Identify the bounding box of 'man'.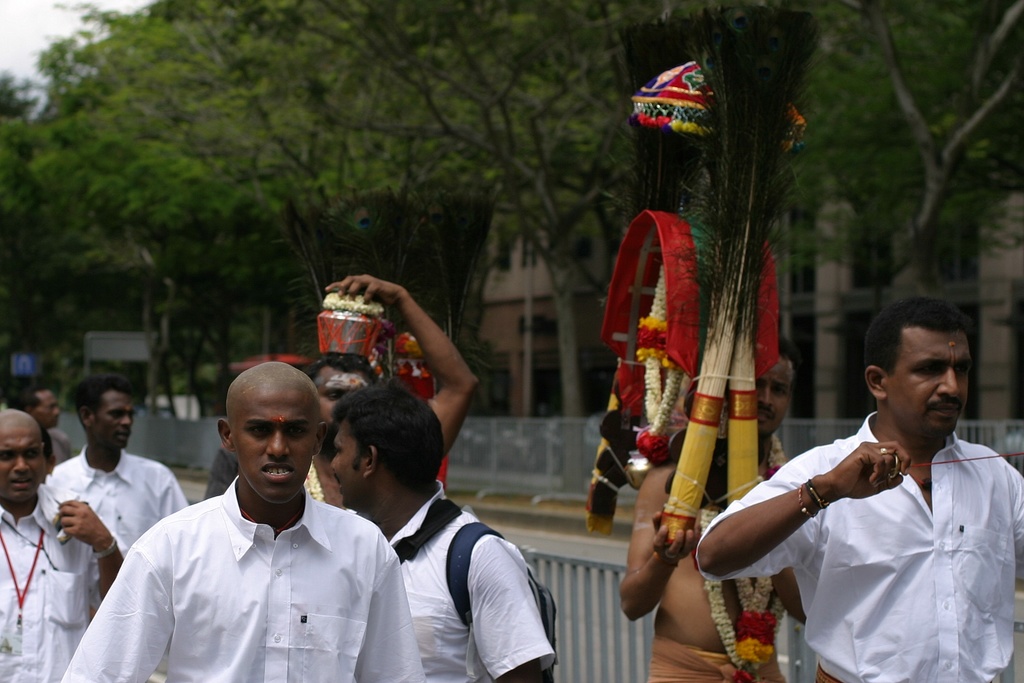
left=620, top=336, right=812, bottom=682.
